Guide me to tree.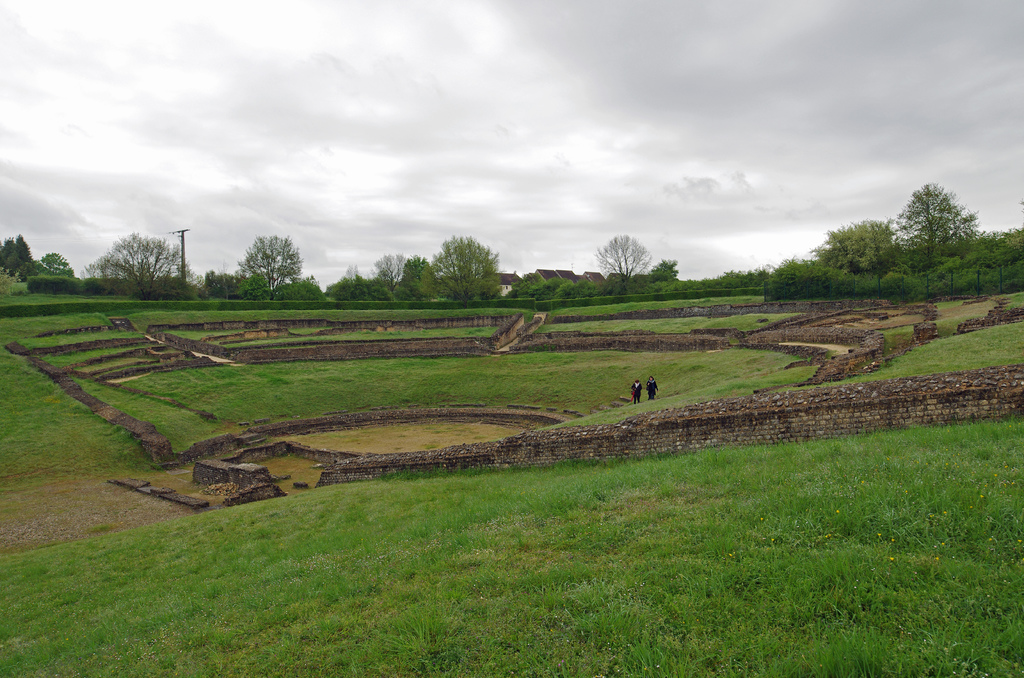
Guidance: Rect(76, 223, 193, 298).
